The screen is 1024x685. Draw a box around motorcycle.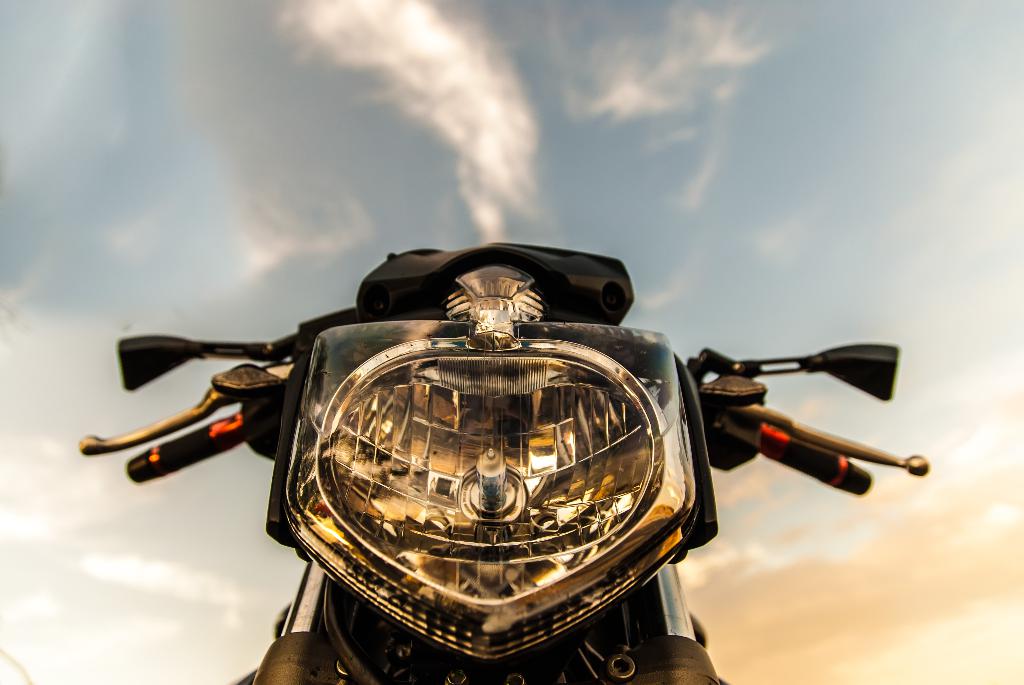
rect(111, 244, 954, 684).
